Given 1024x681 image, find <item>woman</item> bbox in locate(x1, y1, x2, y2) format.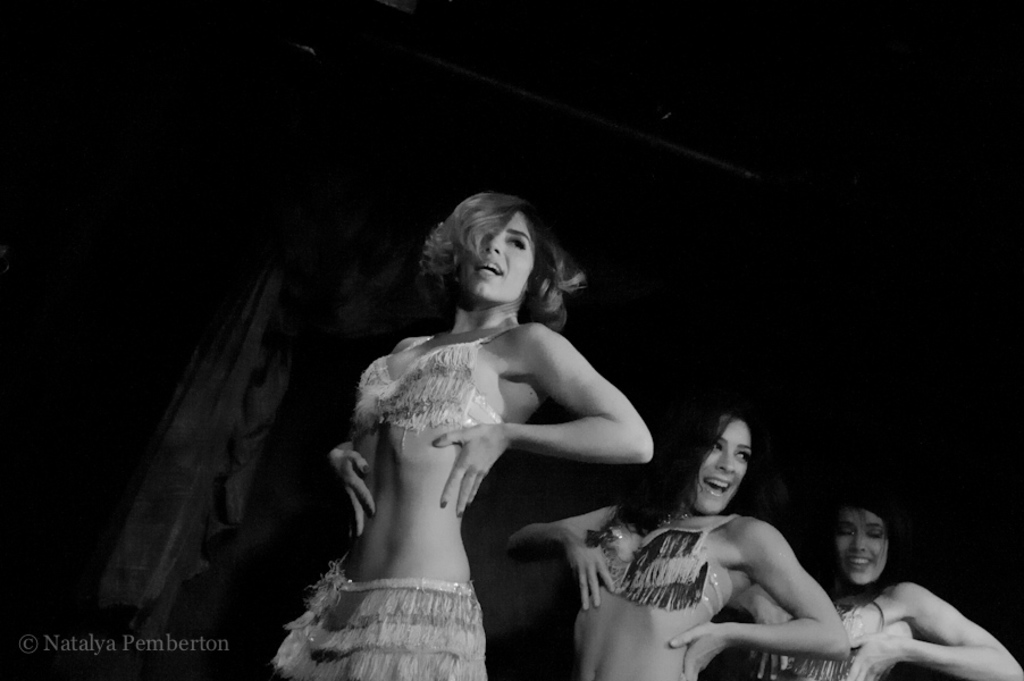
locate(282, 185, 664, 645).
